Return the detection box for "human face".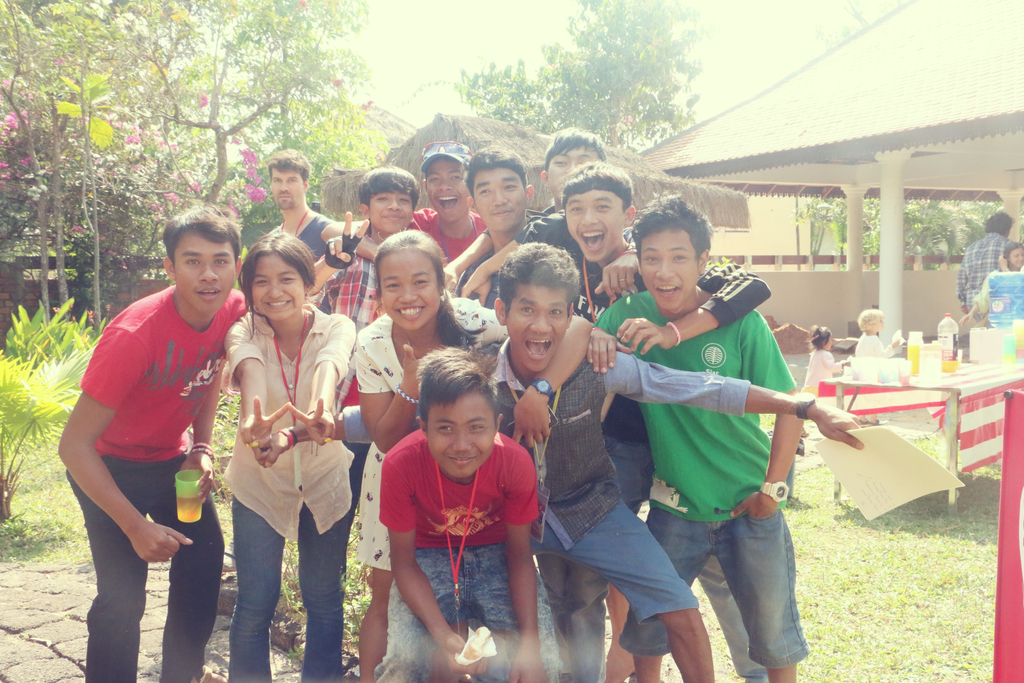
546/146/597/199.
